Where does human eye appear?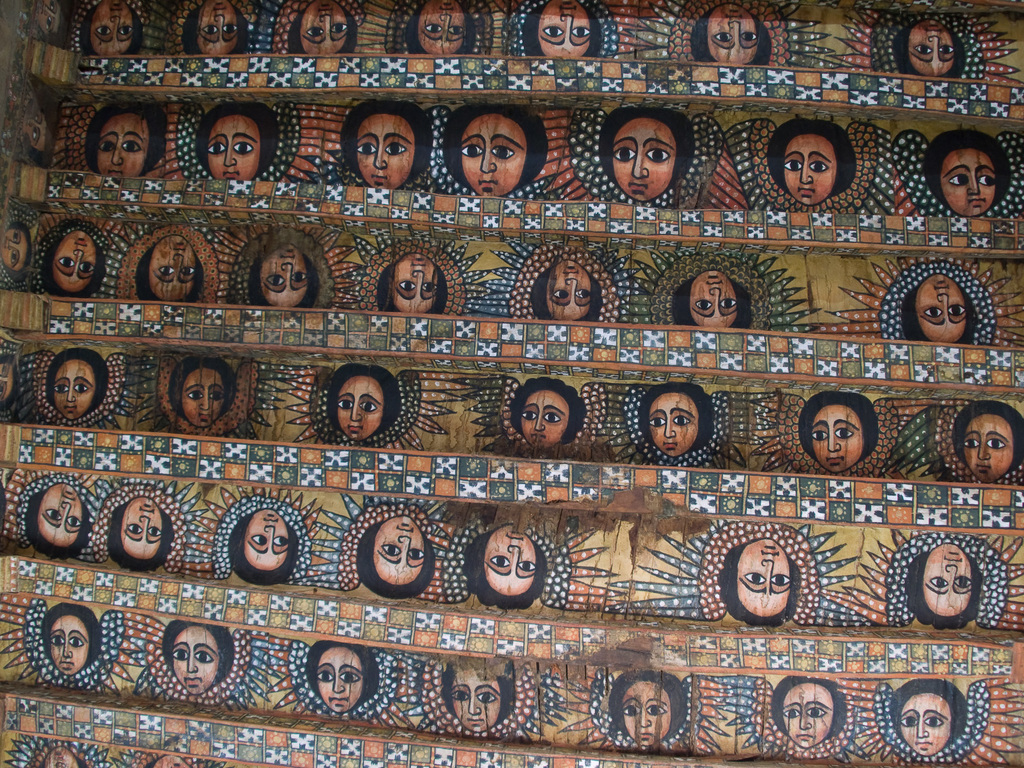
Appears at Rect(784, 159, 803, 171).
